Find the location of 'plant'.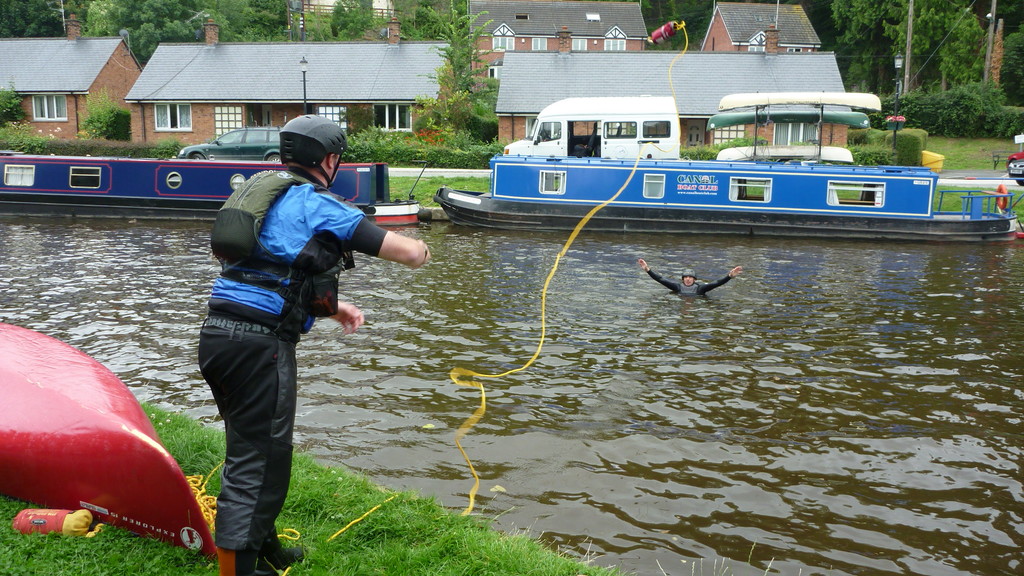
Location: rect(833, 183, 860, 203).
